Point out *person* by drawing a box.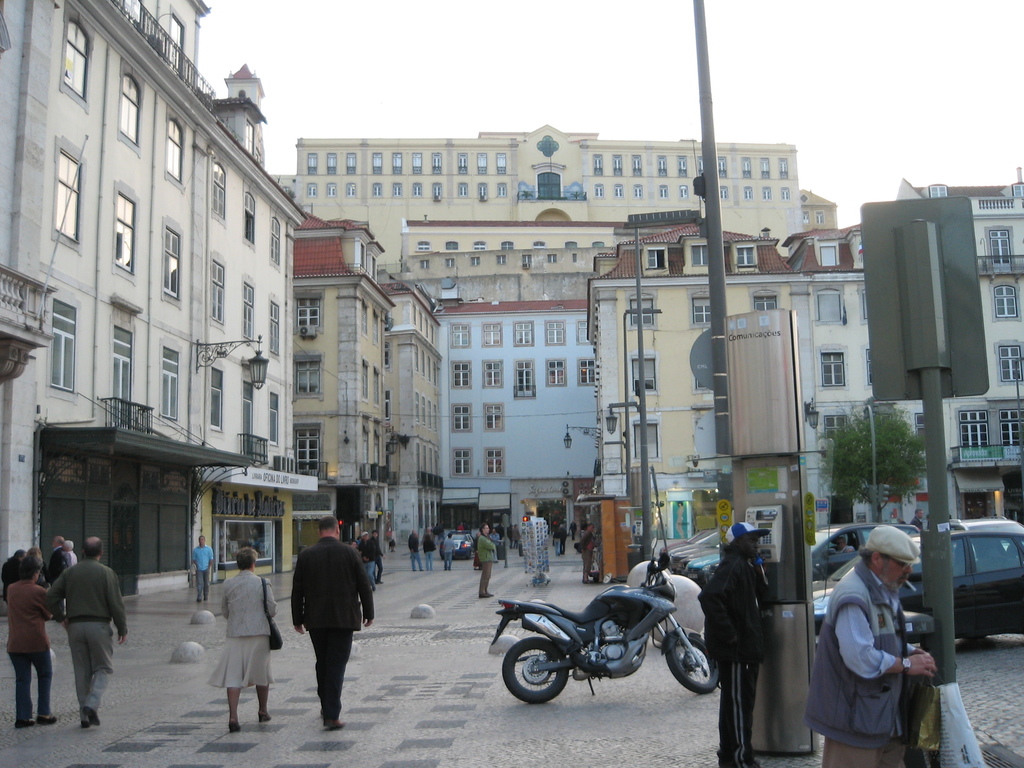
x1=909 y1=506 x2=940 y2=532.
